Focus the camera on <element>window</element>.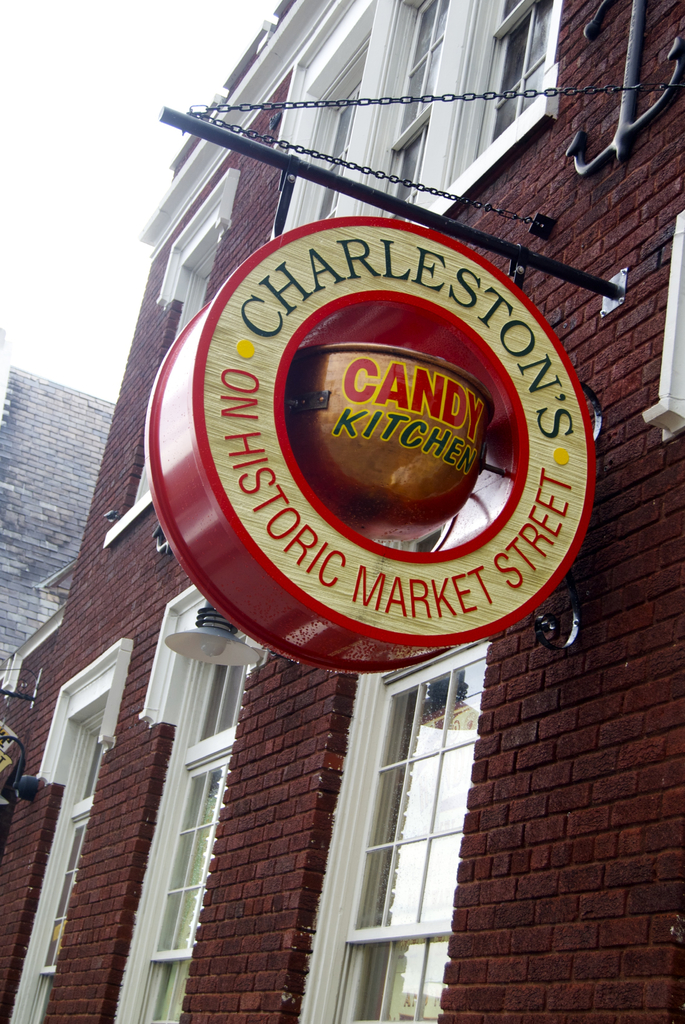
Focus region: box(296, 621, 494, 1023).
